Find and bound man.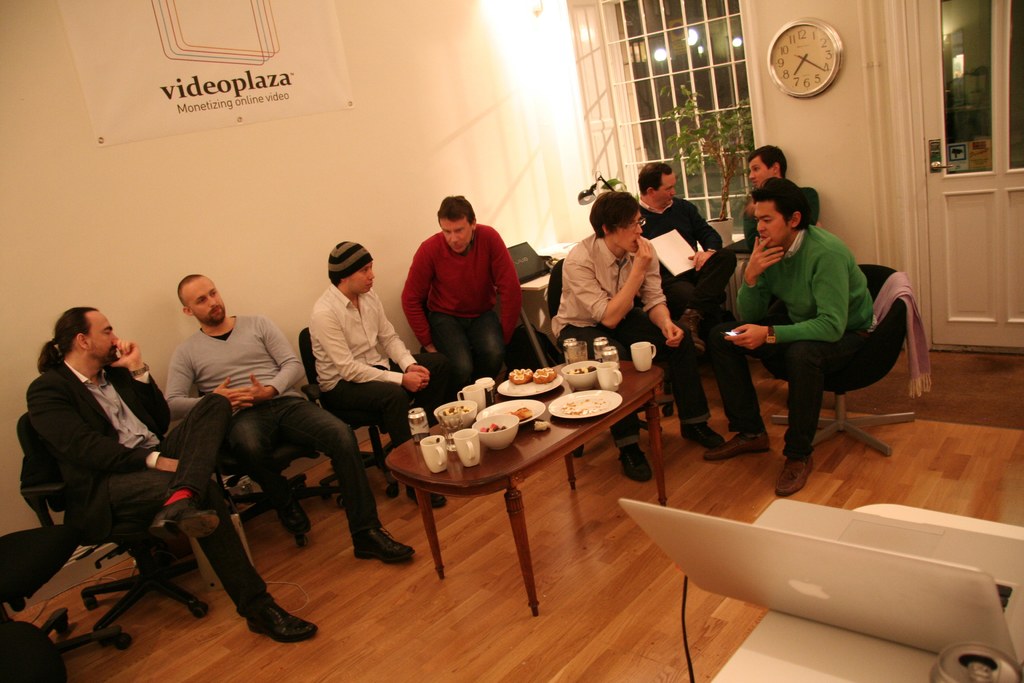
Bound: bbox=[704, 154, 906, 508].
